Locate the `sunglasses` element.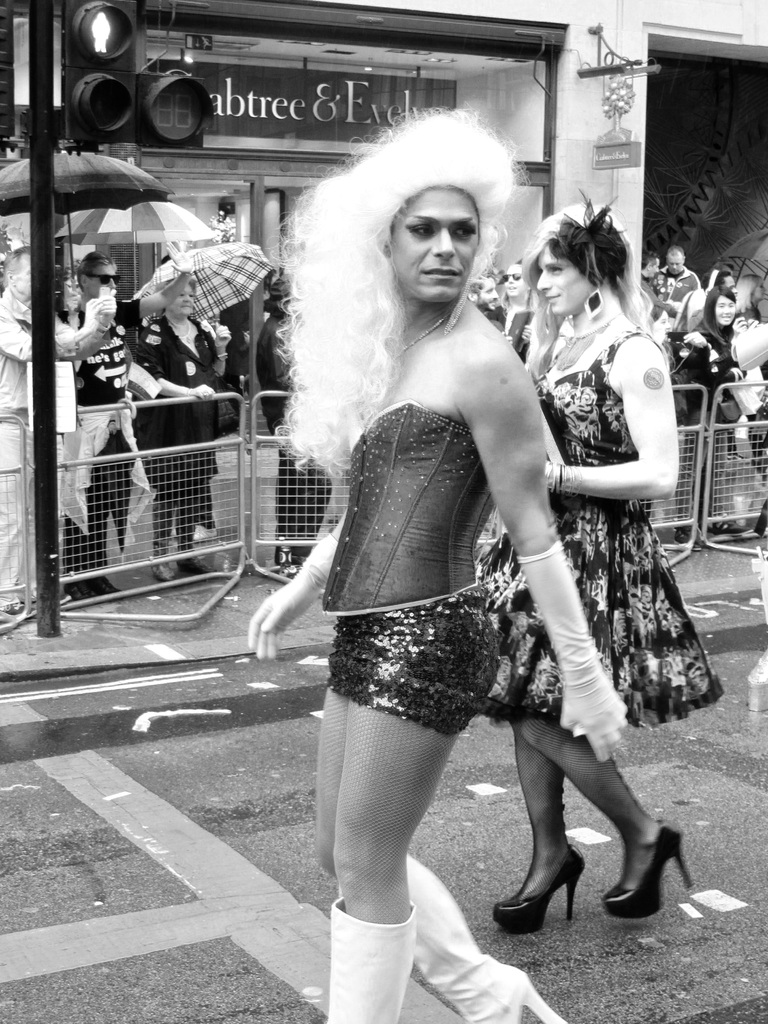
Element bbox: detection(88, 273, 125, 283).
